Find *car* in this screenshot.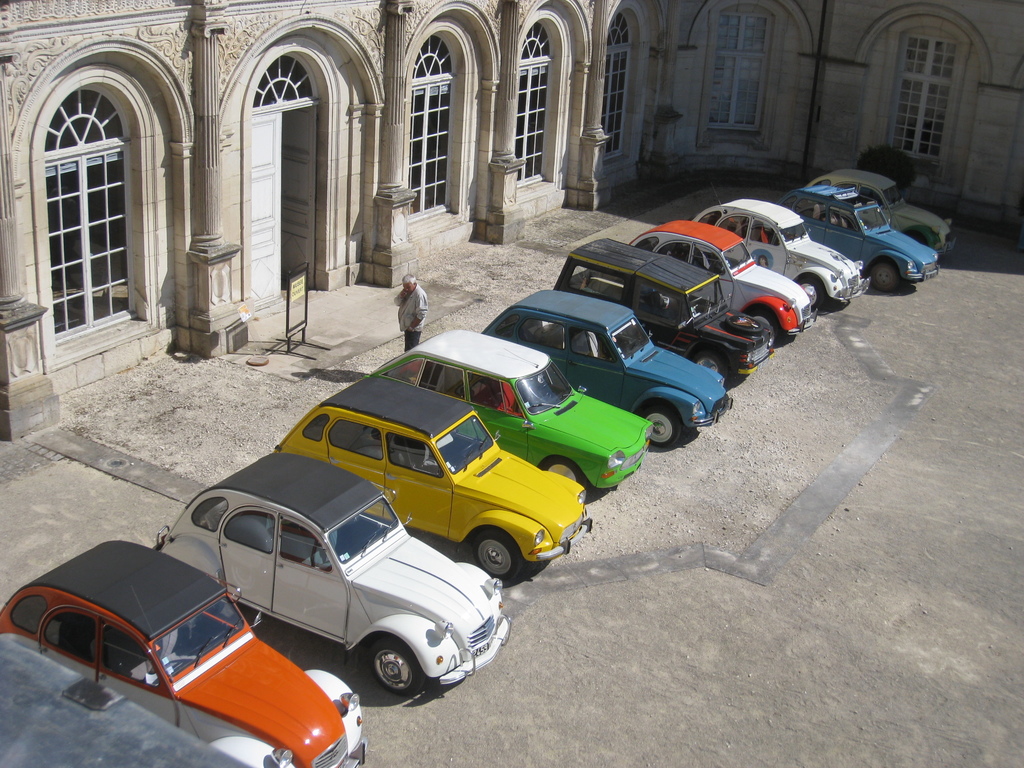
The bounding box for *car* is 156, 450, 513, 695.
